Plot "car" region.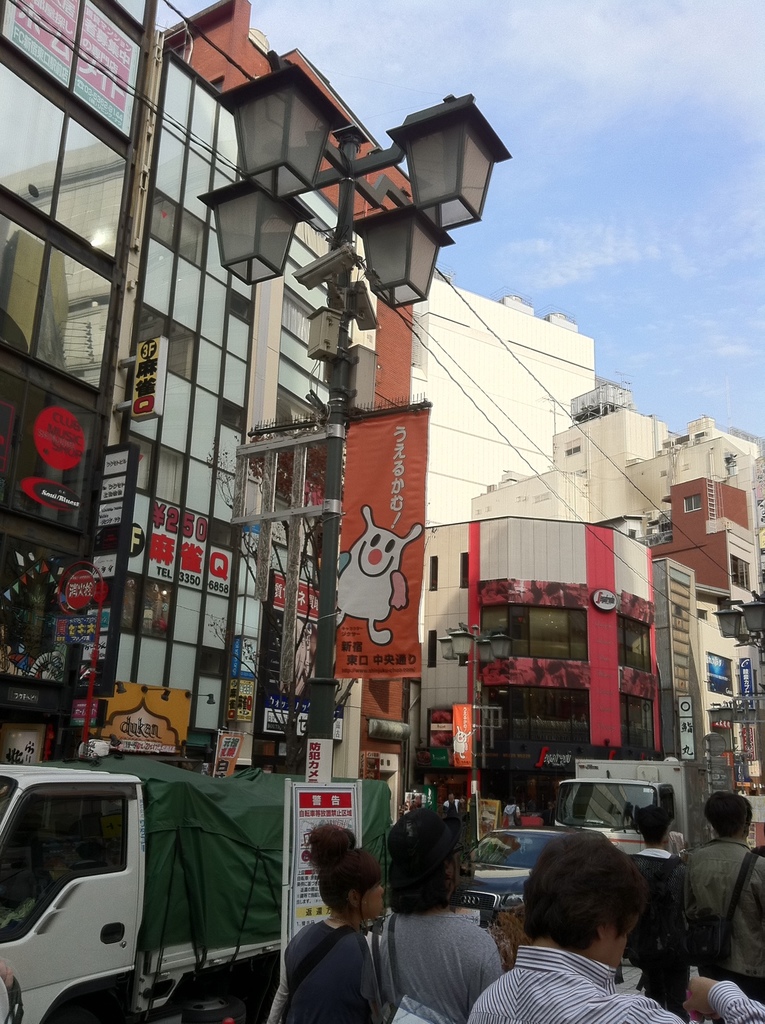
Plotted at <box>473,826,562,920</box>.
